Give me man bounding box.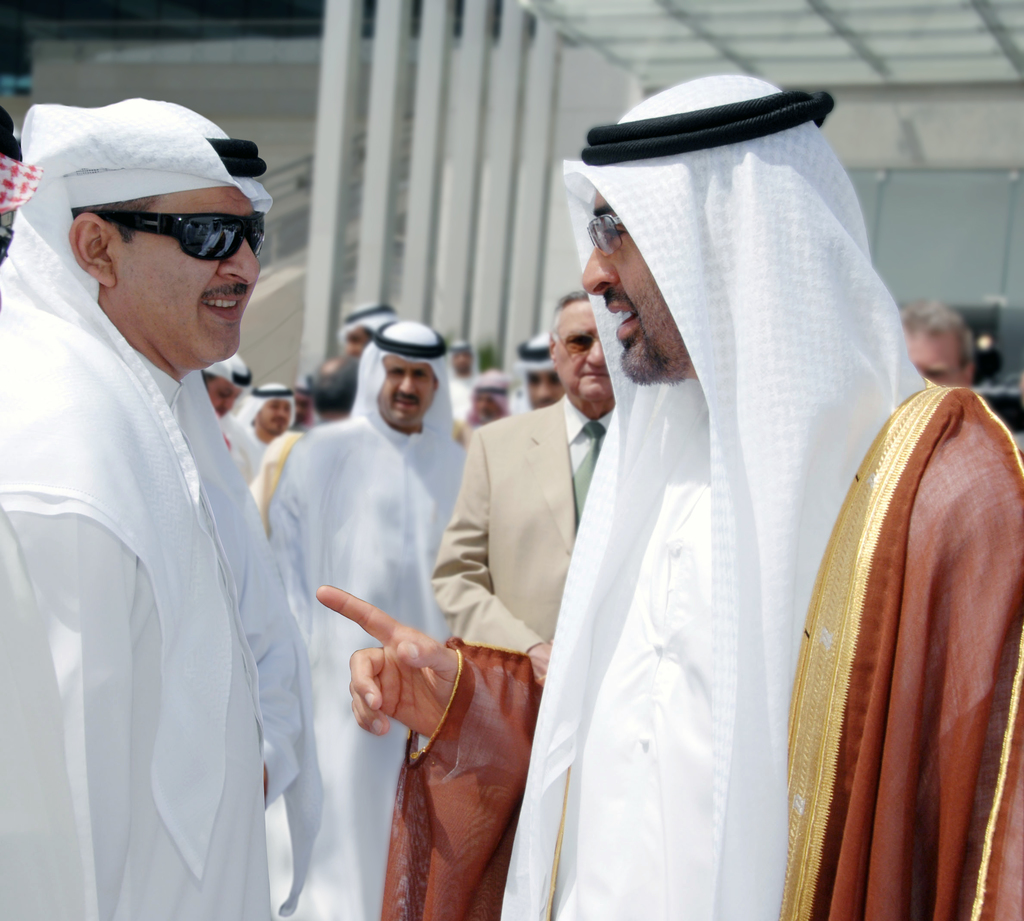
locate(6, 58, 324, 915).
